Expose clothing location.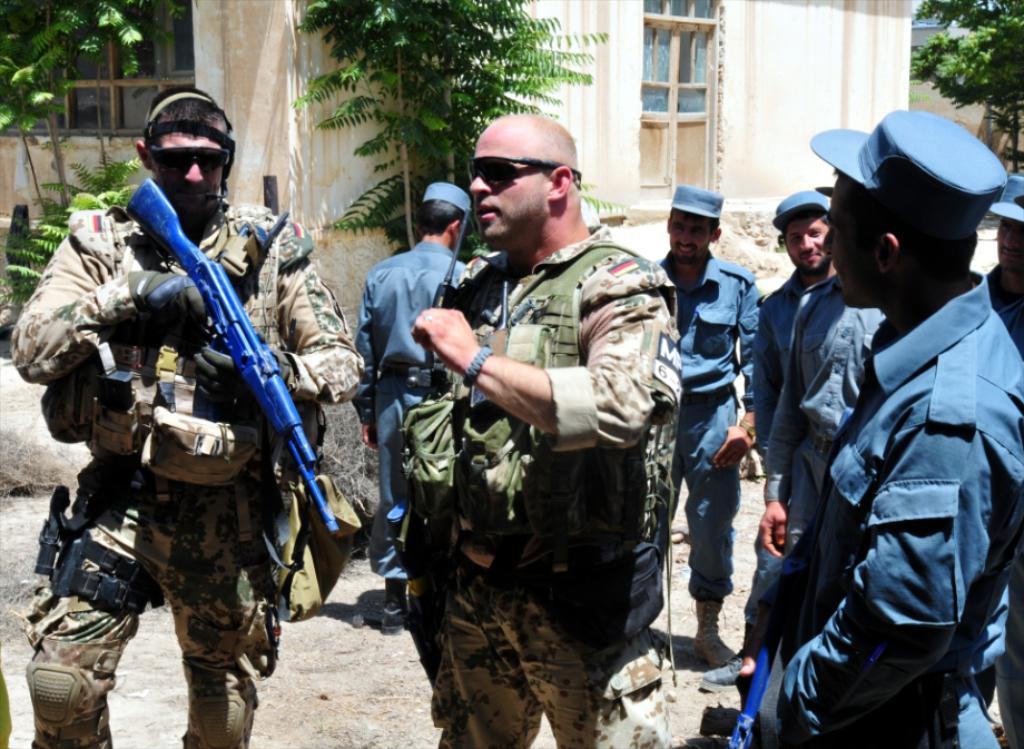
Exposed at box(348, 238, 467, 576).
